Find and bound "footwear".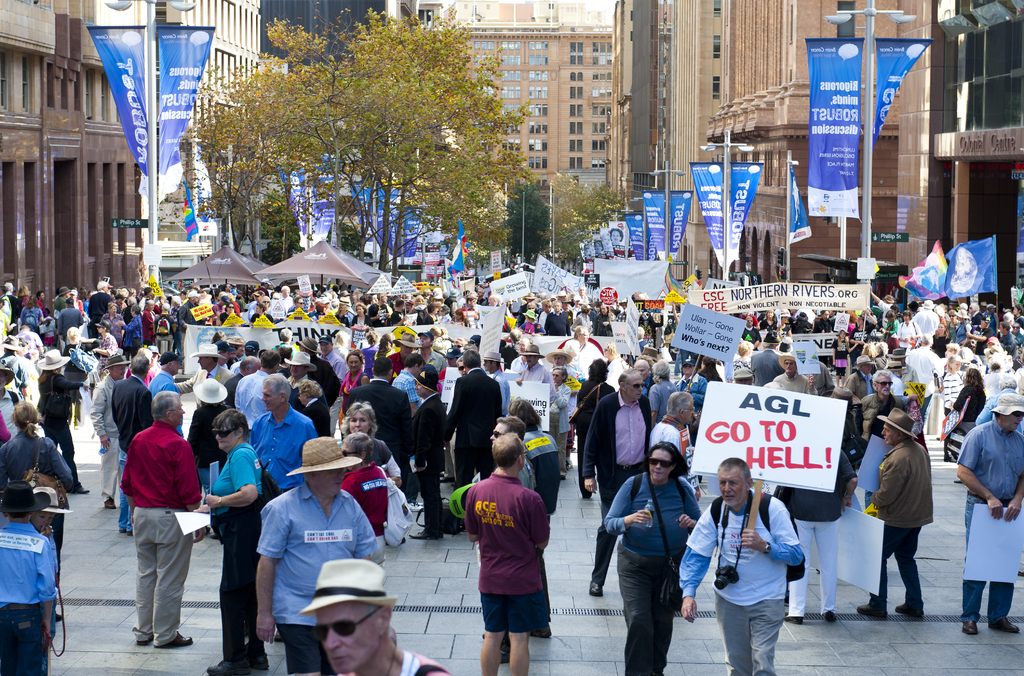
Bound: bbox=(246, 645, 270, 668).
